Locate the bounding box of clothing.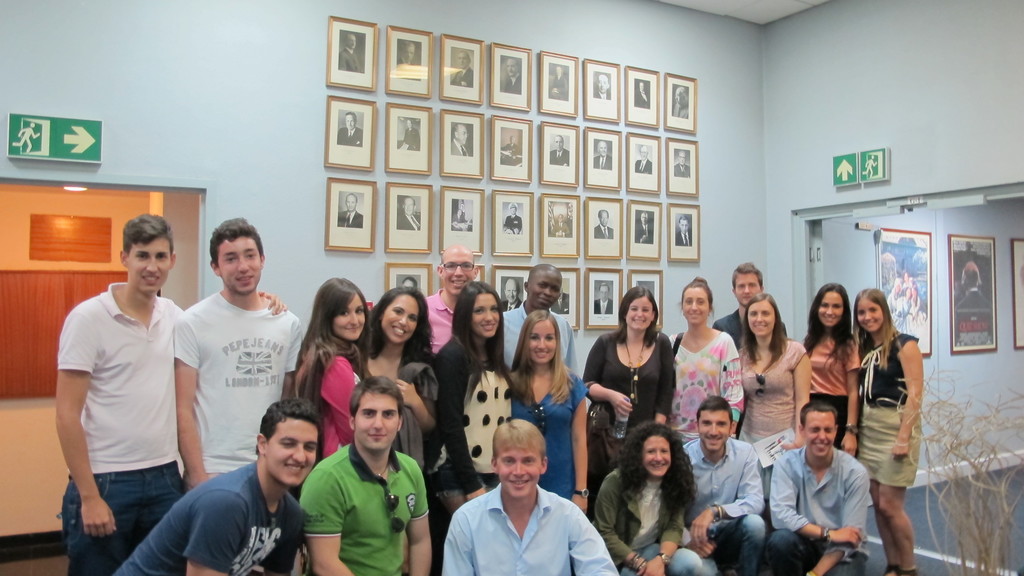
Bounding box: bbox=[496, 296, 578, 374].
